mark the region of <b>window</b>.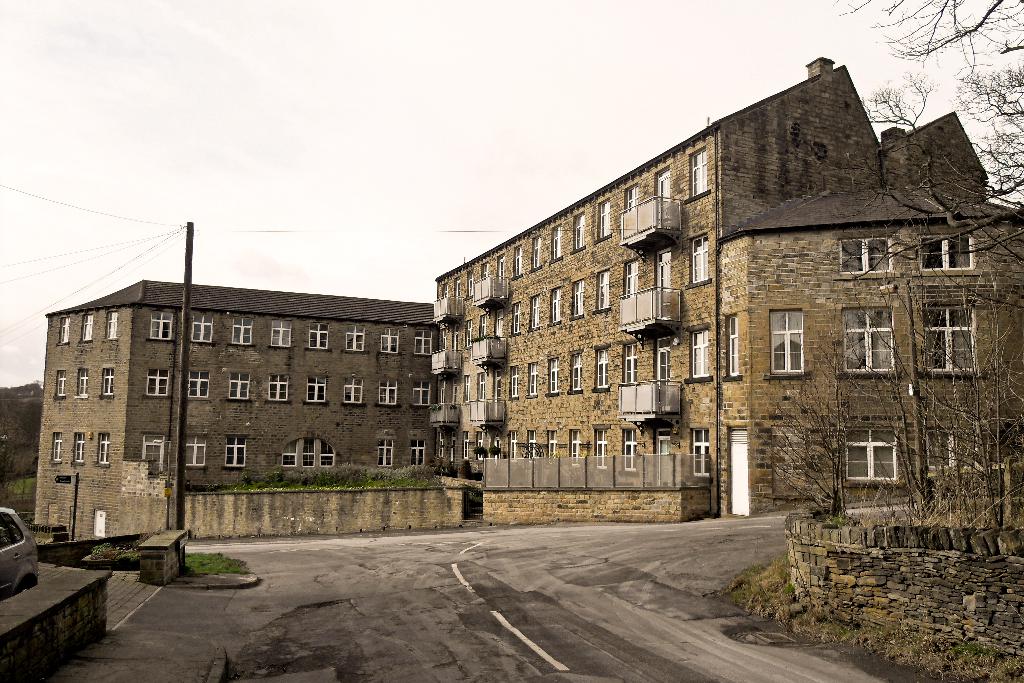
Region: pyautogui.locateOnScreen(343, 378, 363, 404).
